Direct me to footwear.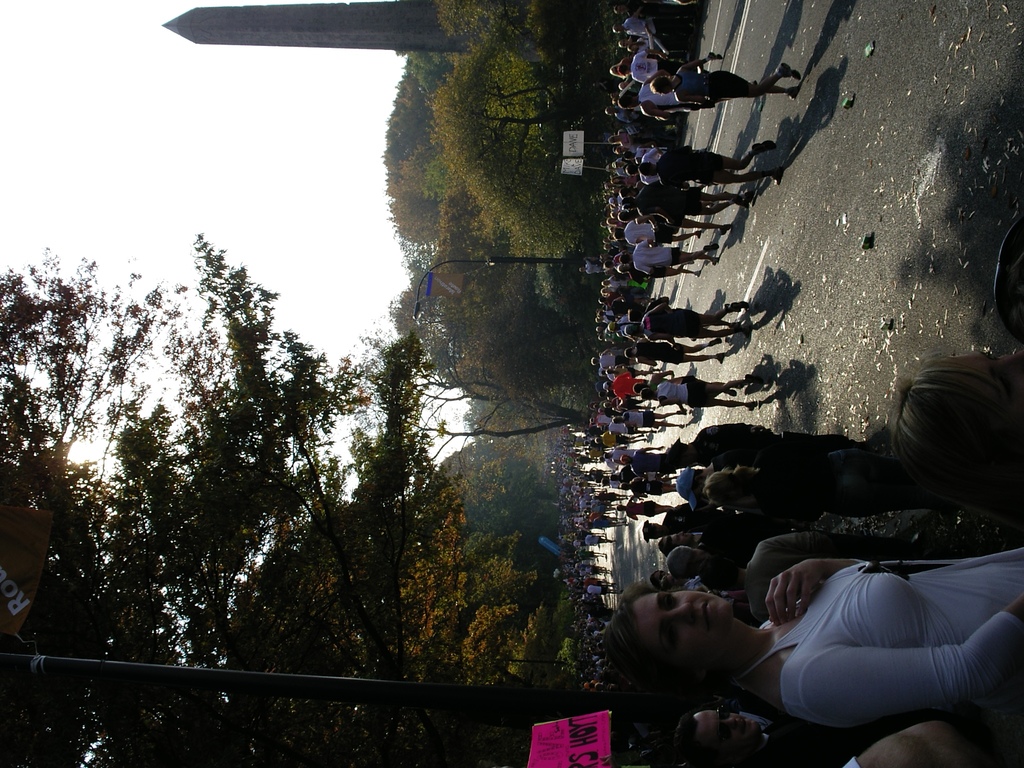
Direction: bbox=(776, 61, 802, 81).
